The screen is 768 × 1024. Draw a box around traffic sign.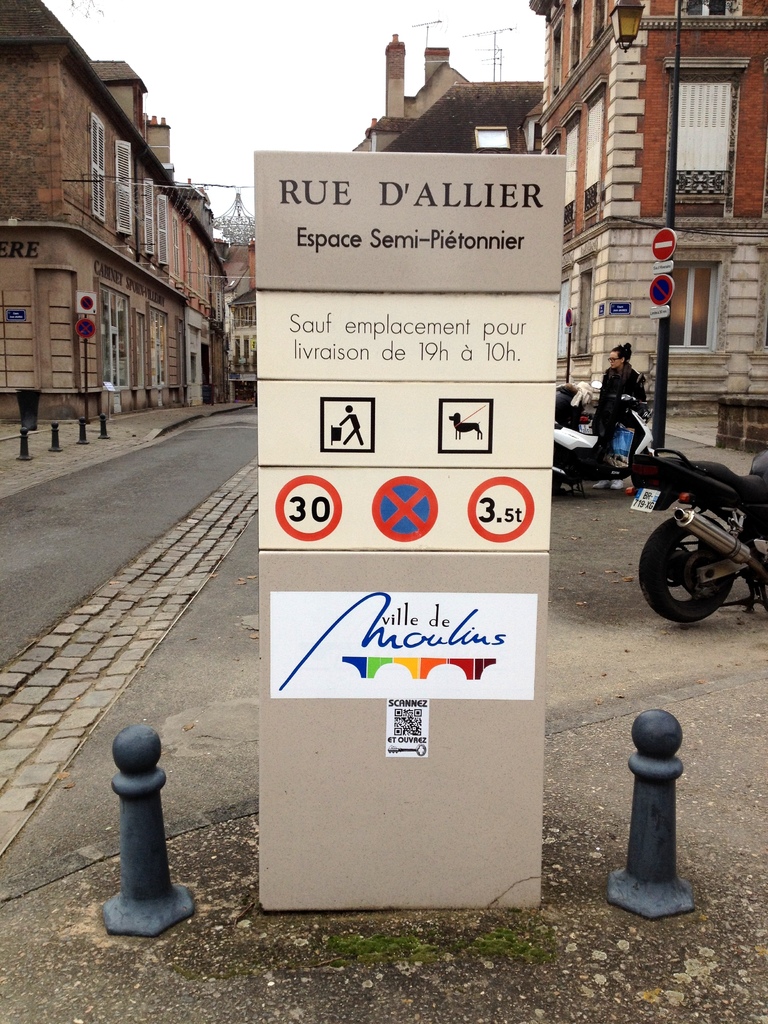
box(275, 476, 343, 547).
